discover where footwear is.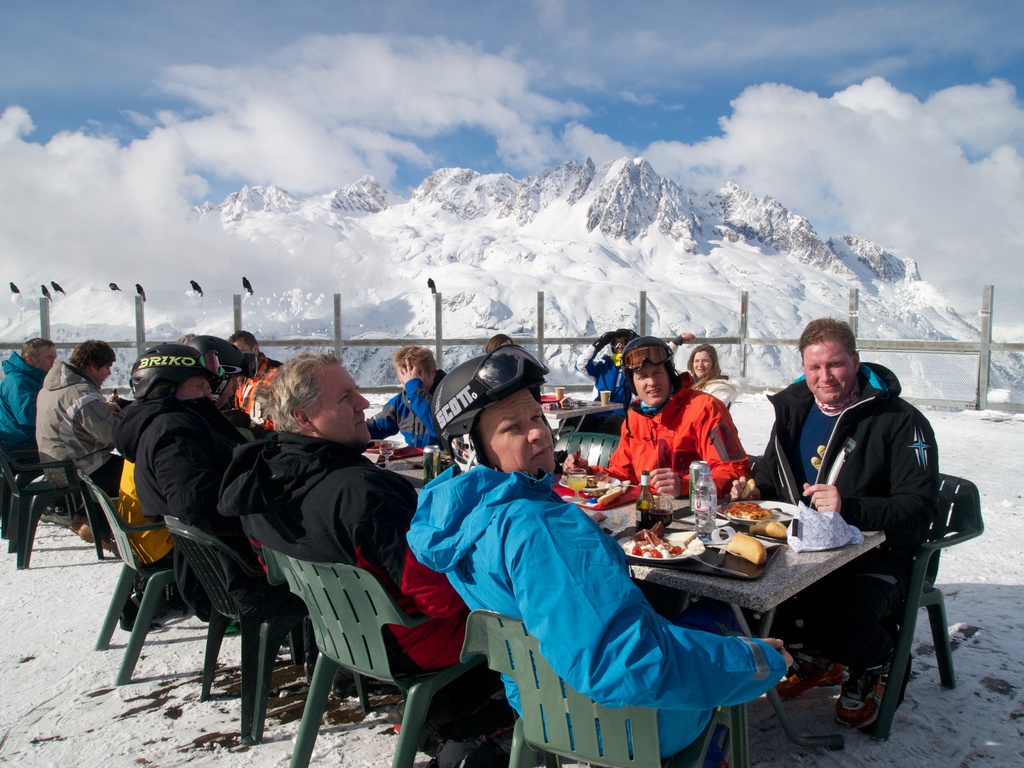
Discovered at 41 506 67 527.
